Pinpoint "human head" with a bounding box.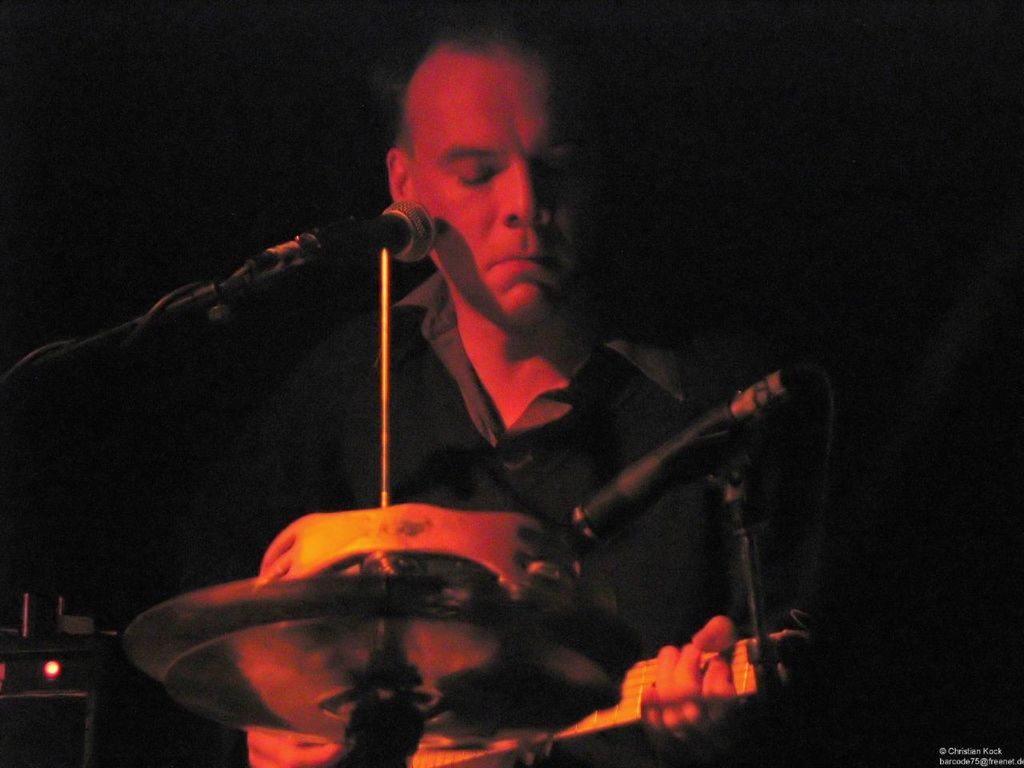
<bbox>371, 39, 586, 303</bbox>.
